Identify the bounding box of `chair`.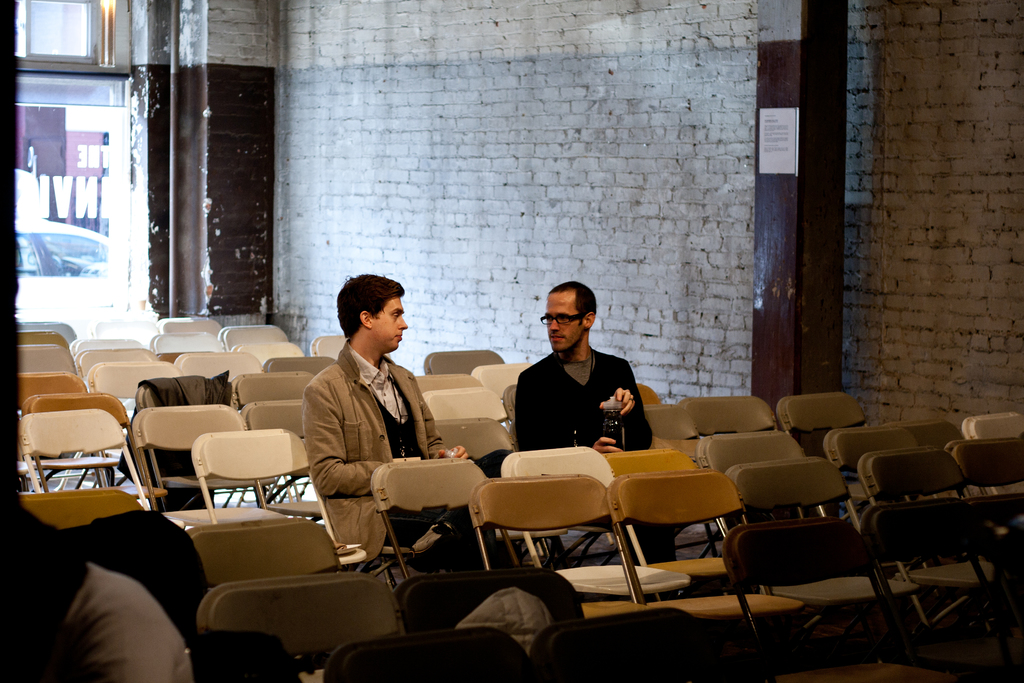
[266,357,340,384].
